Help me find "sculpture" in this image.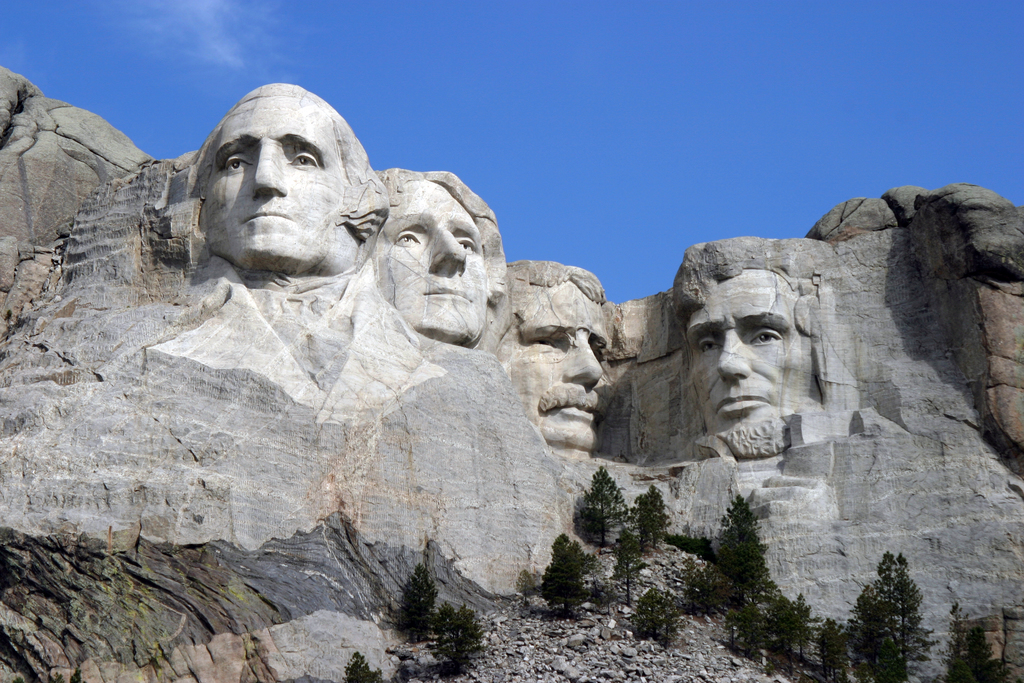
Found it: <box>368,161,506,340</box>.
